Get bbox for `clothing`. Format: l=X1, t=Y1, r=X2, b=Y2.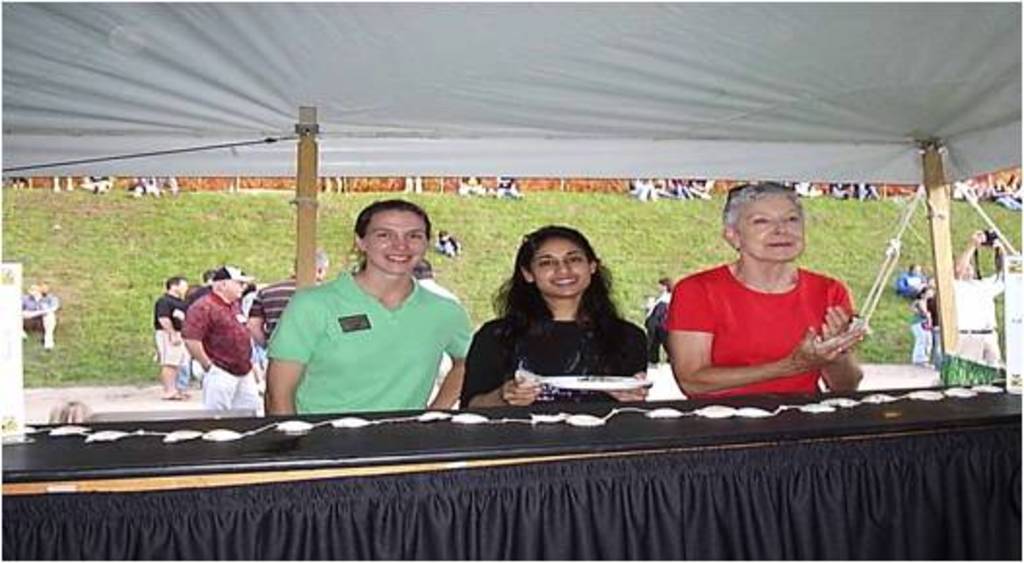
l=179, t=287, r=255, b=408.
